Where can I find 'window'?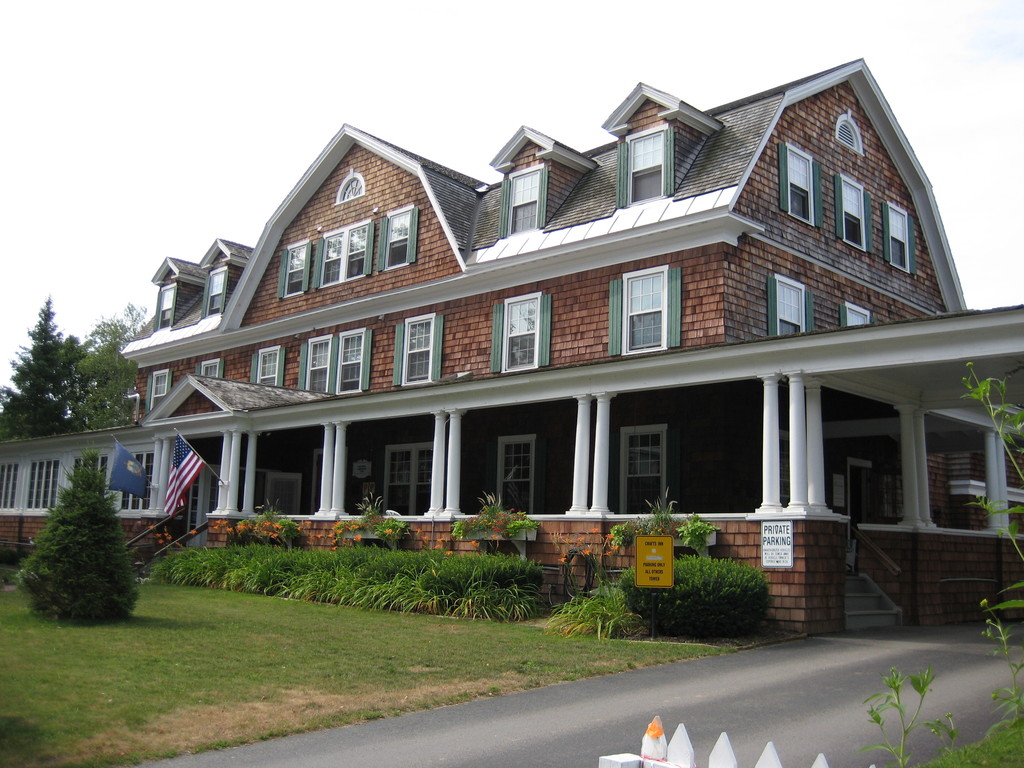
You can find it at bbox=(836, 172, 872, 257).
